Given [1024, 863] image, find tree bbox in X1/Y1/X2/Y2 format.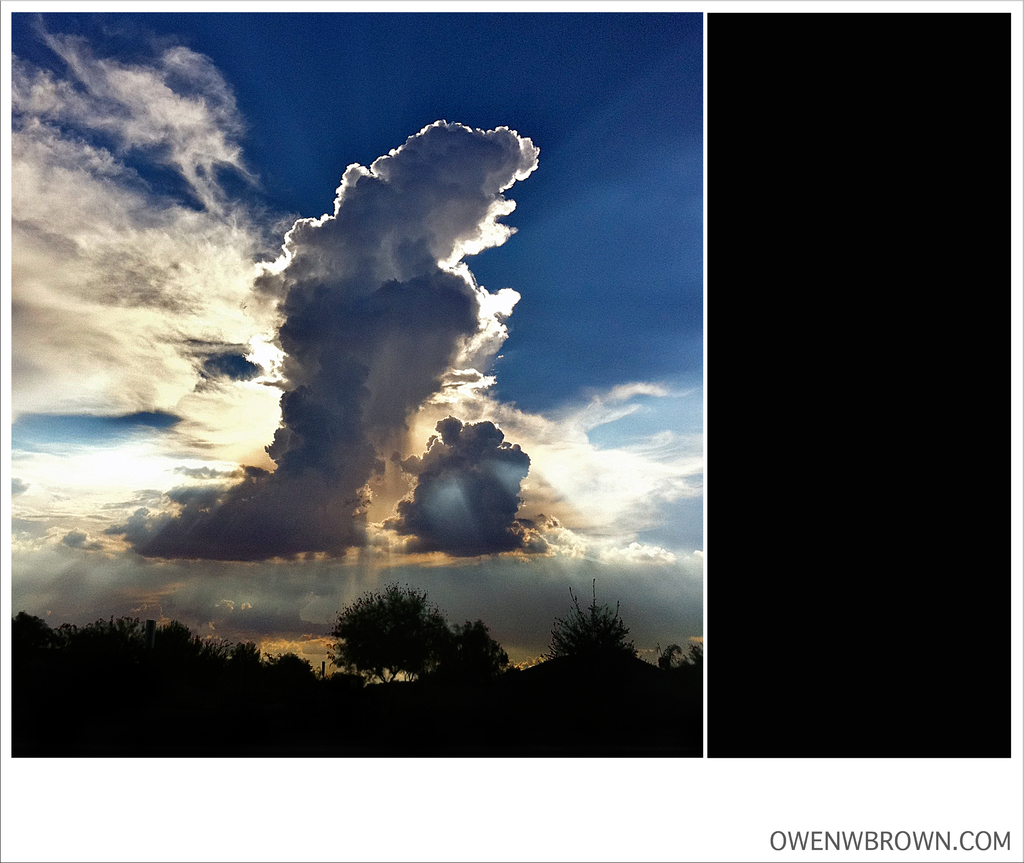
557/586/644/662.
